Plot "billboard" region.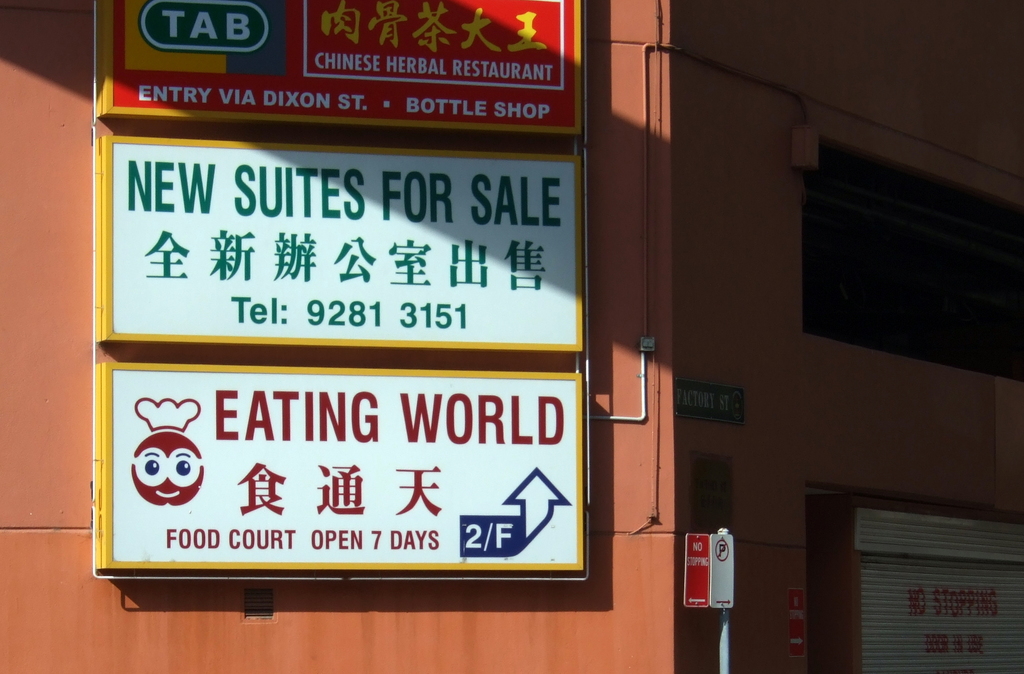
Plotted at x1=93, y1=0, x2=581, y2=140.
